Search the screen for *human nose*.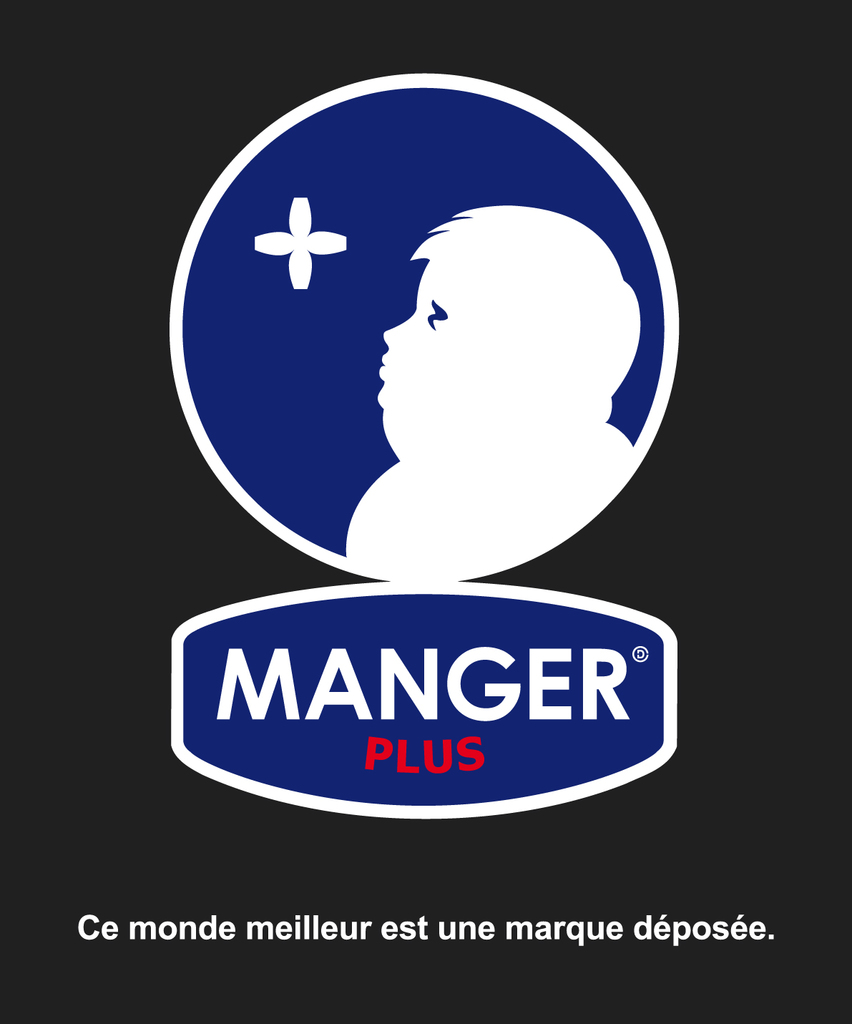
Found at (x1=383, y1=318, x2=411, y2=353).
